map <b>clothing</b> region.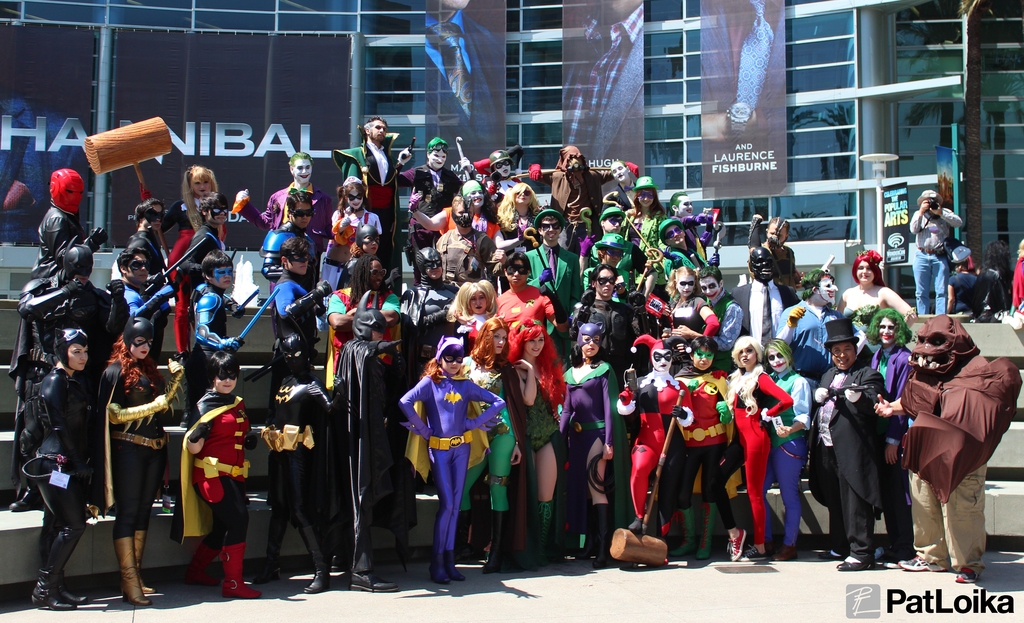
Mapped to bbox(945, 261, 979, 325).
